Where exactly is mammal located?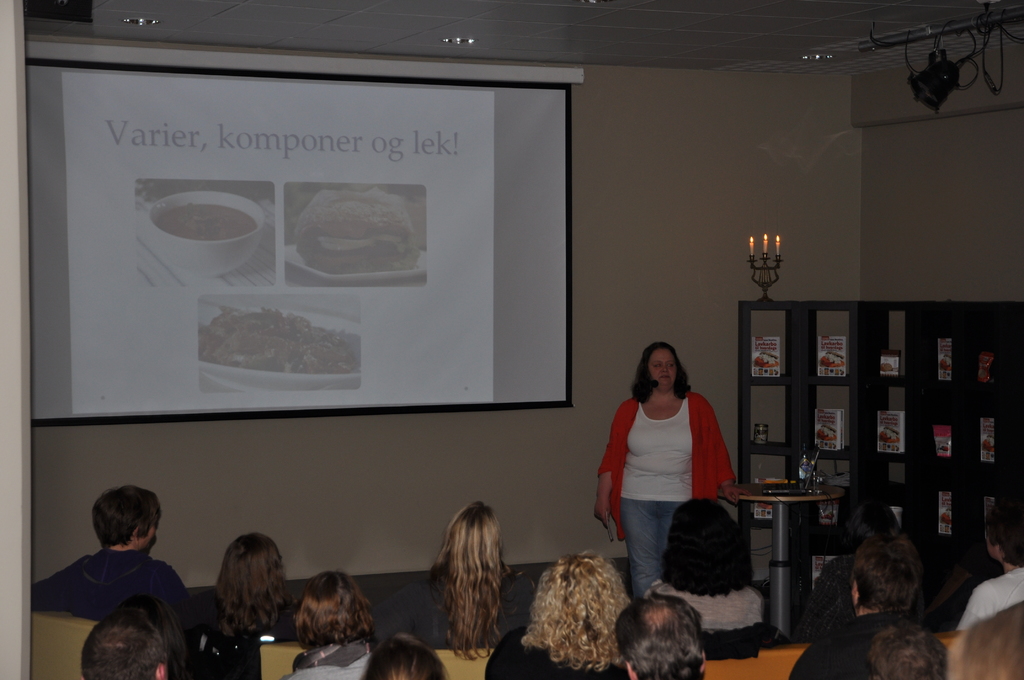
Its bounding box is [left=783, top=518, right=924, bottom=679].
